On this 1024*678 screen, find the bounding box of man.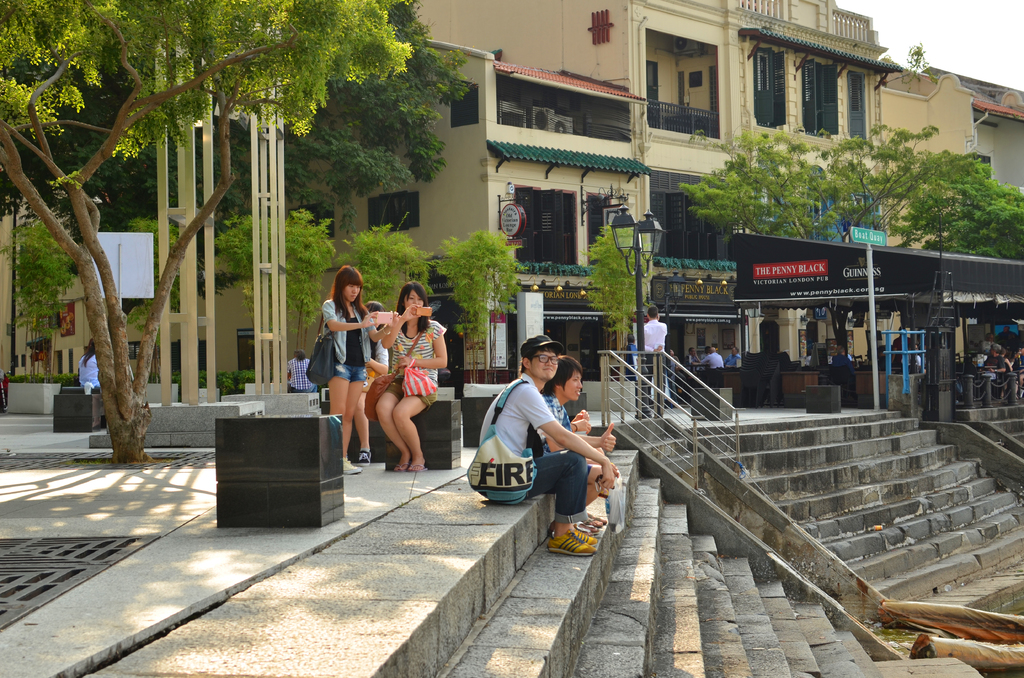
Bounding box: [476,340,610,561].
